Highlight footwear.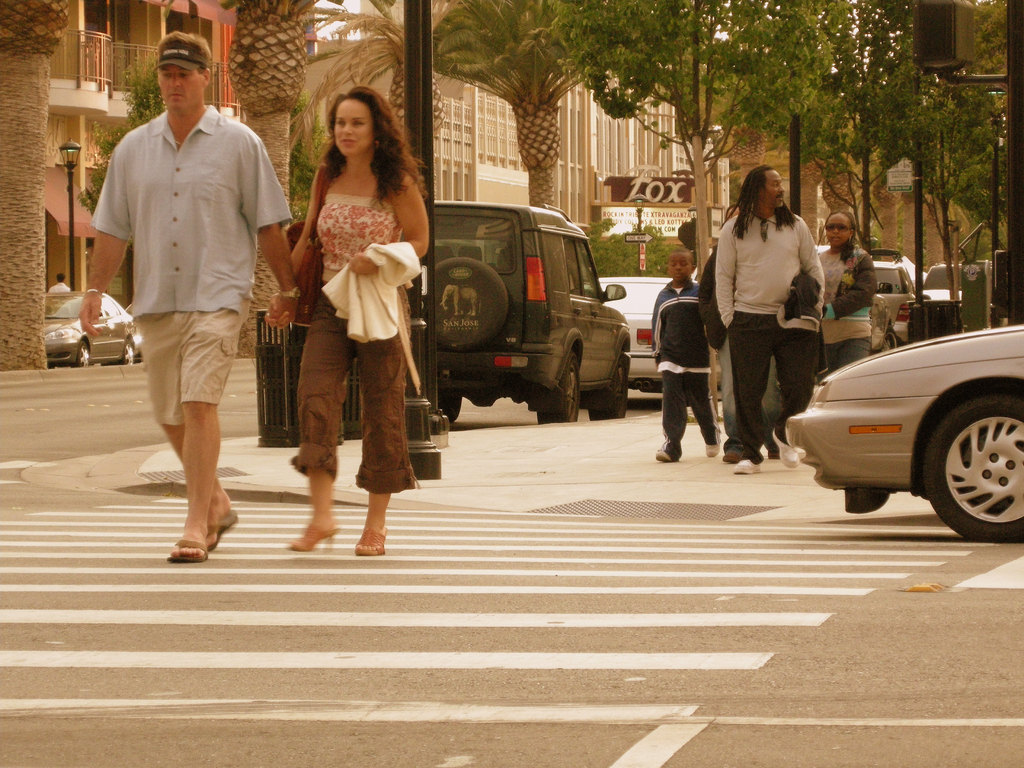
Highlighted region: left=655, top=439, right=684, bottom=465.
